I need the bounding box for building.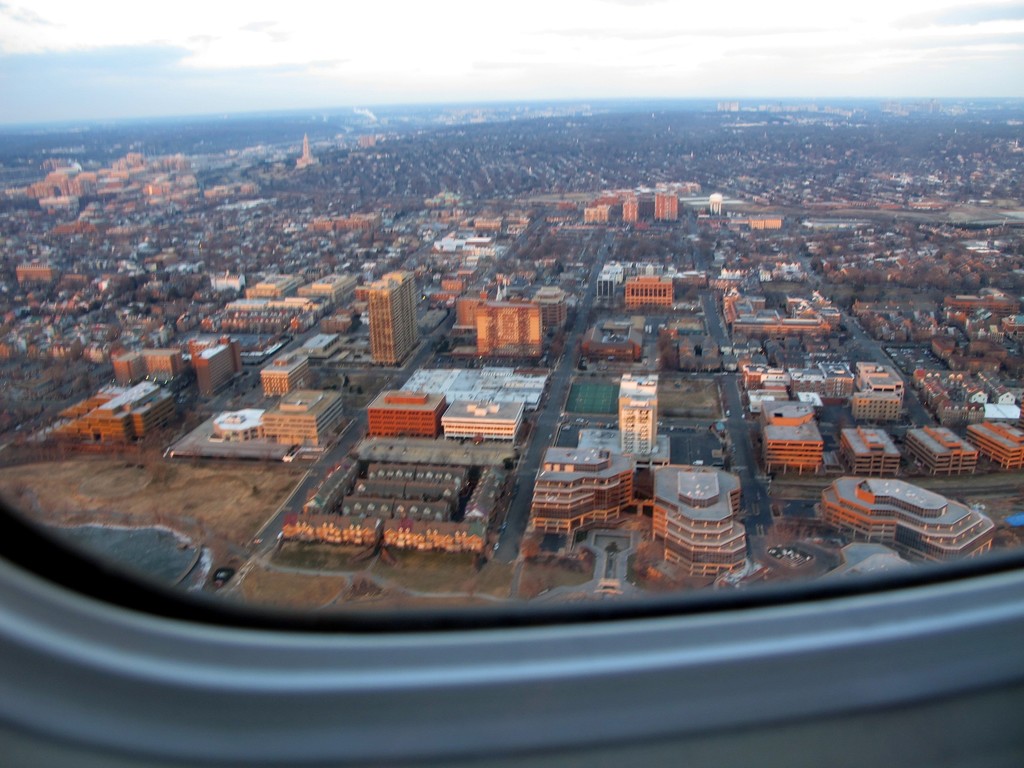
Here it is: <region>109, 338, 150, 387</region>.
